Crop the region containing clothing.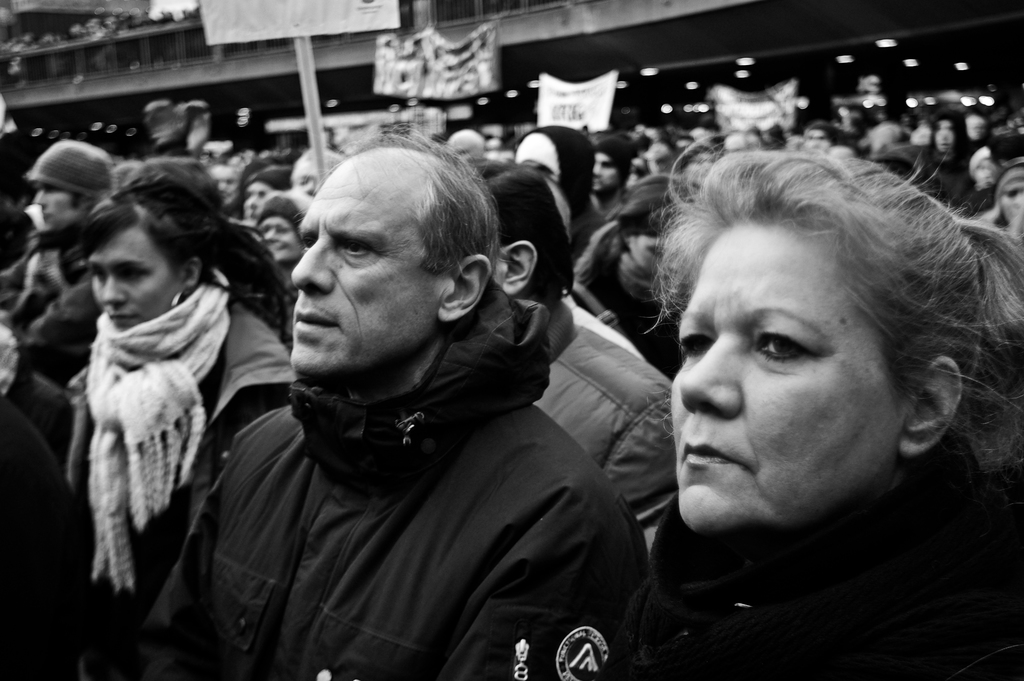
Crop region: detection(922, 101, 978, 165).
